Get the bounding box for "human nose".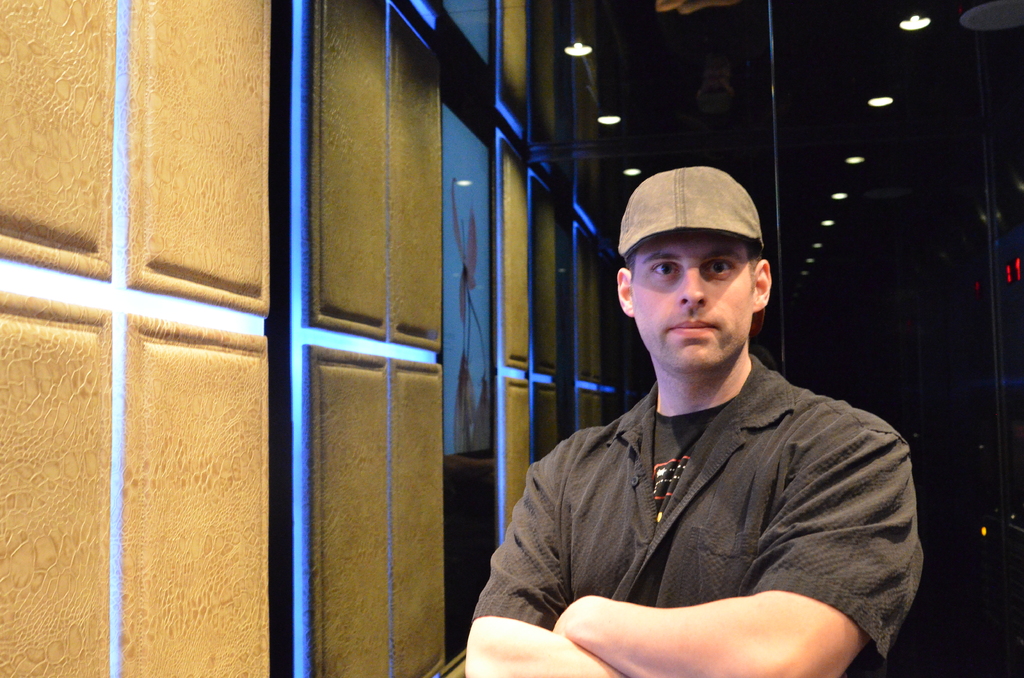
detection(681, 264, 706, 309).
